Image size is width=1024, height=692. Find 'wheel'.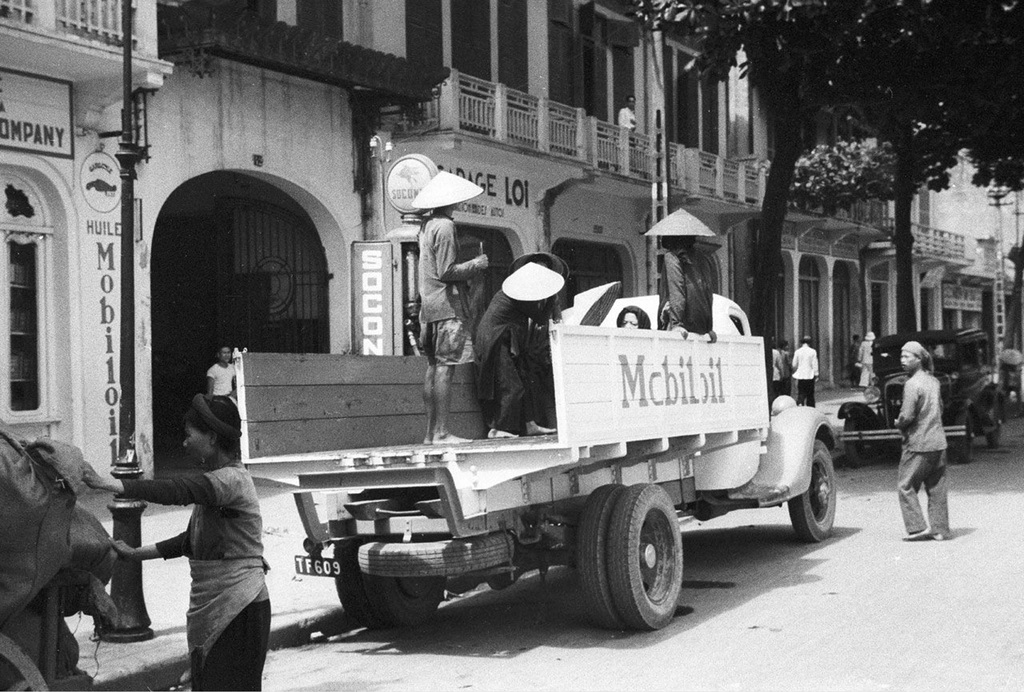
357/541/452/625.
